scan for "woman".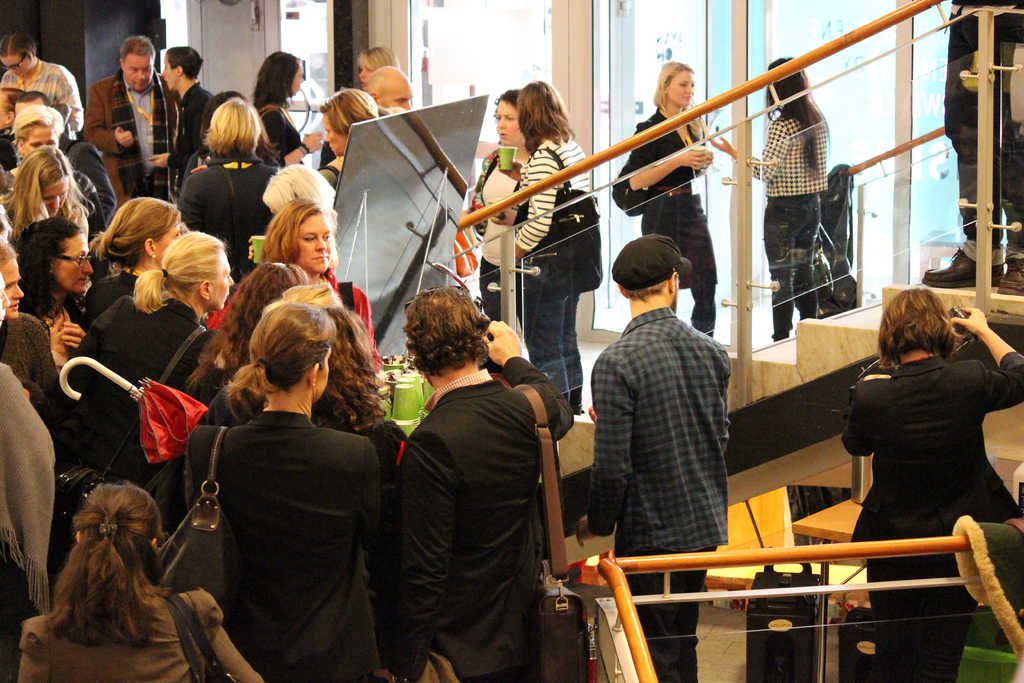
Scan result: bbox(0, 236, 56, 437).
